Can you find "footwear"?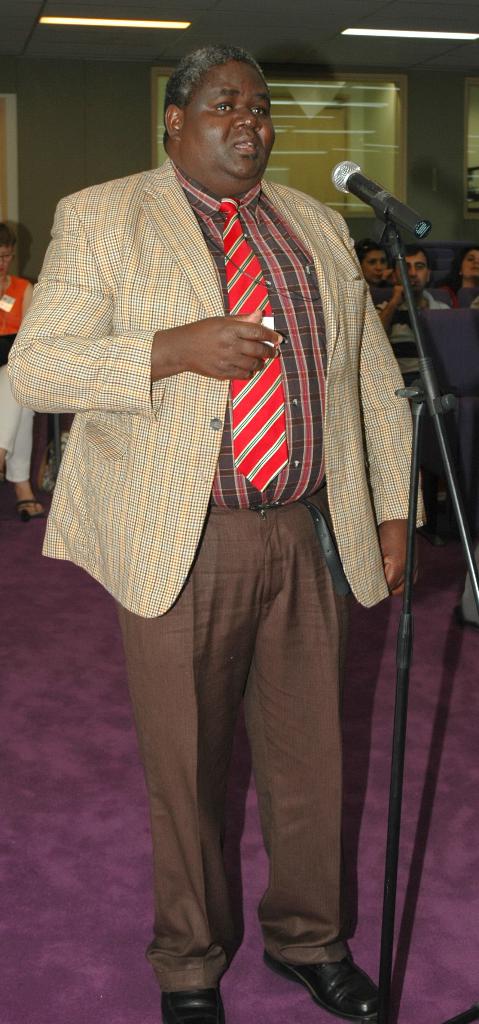
Yes, bounding box: locate(162, 988, 222, 1023).
